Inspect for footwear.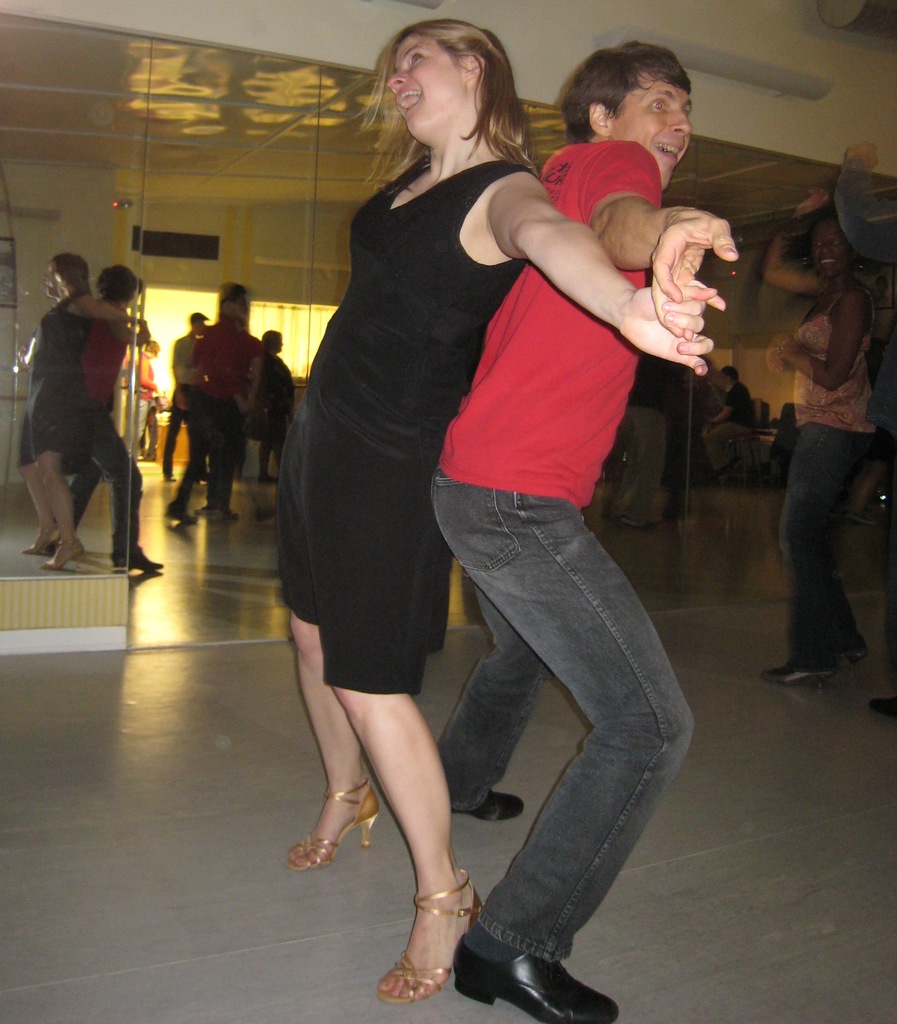
Inspection: Rect(257, 477, 282, 488).
